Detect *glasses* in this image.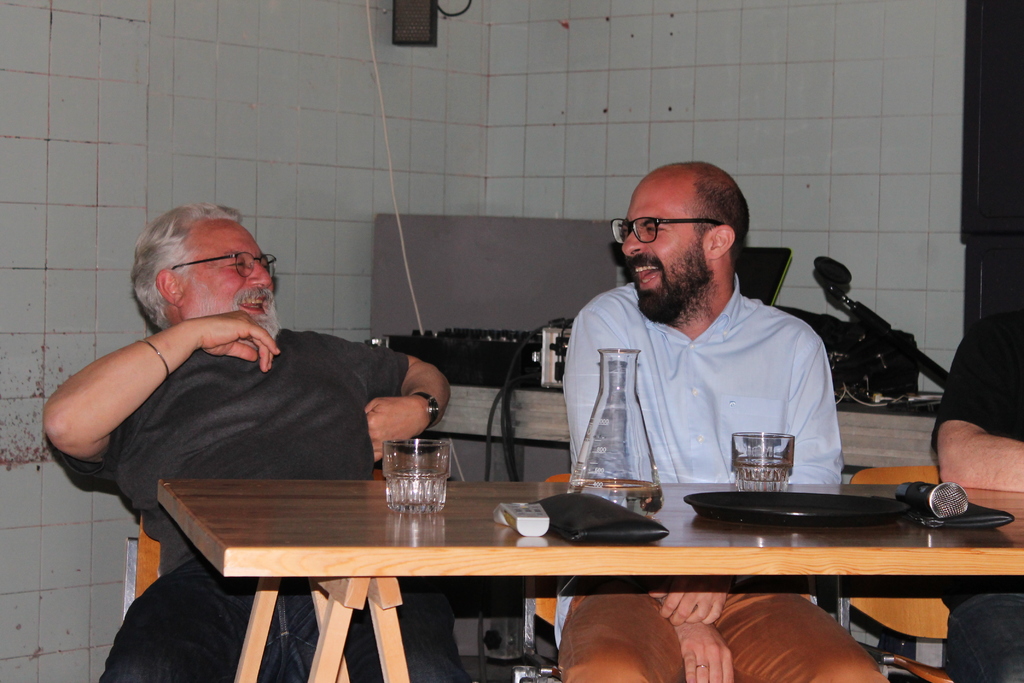
Detection: locate(170, 253, 279, 278).
